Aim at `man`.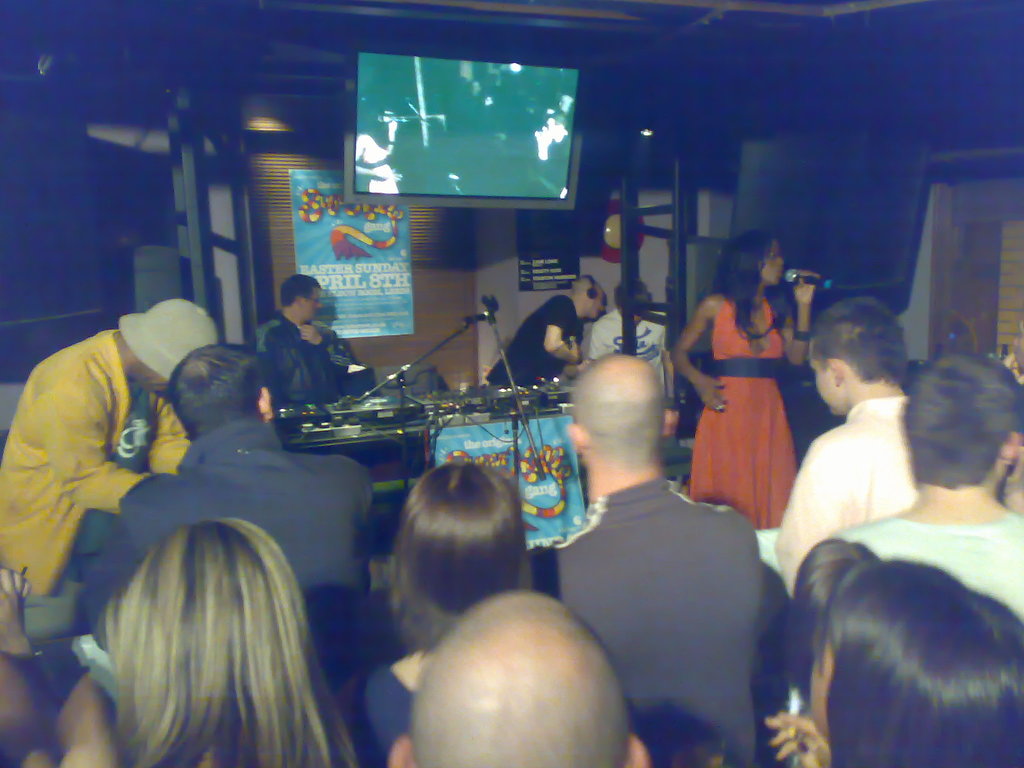
Aimed at locate(504, 341, 831, 767).
